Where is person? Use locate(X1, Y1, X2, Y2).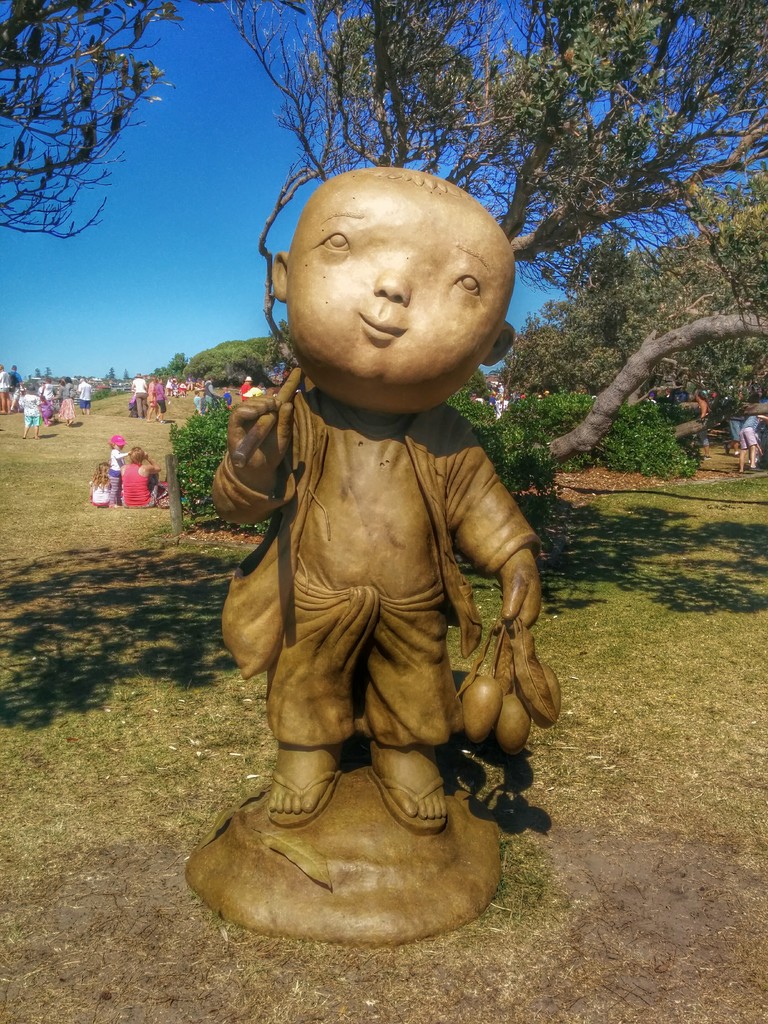
locate(132, 374, 146, 417).
